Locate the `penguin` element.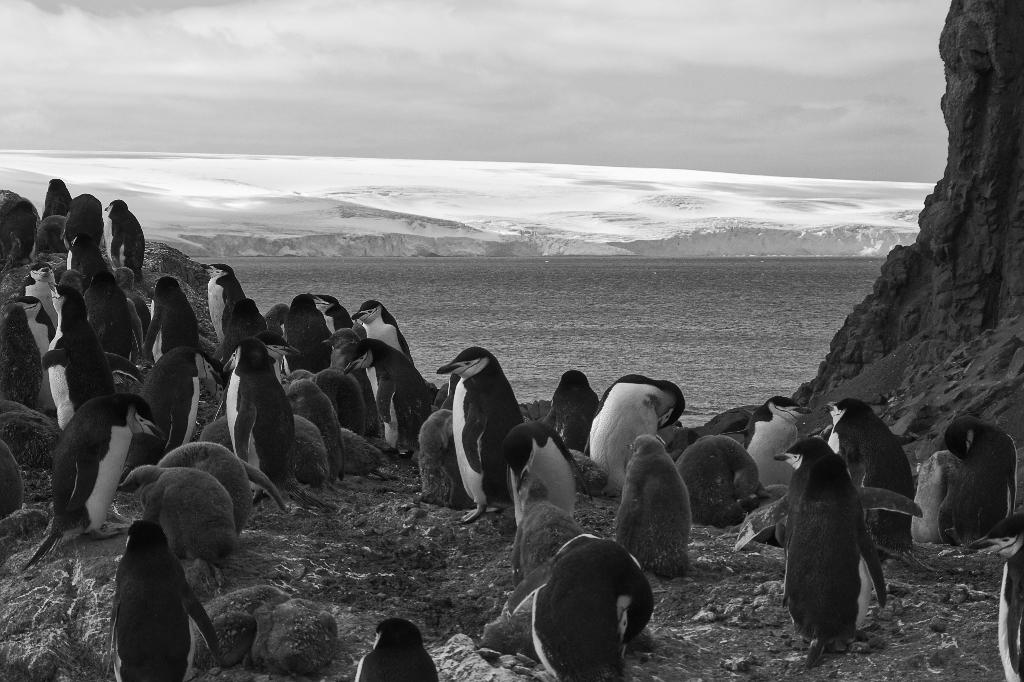
Element bbox: [left=111, top=521, right=216, bottom=681].
